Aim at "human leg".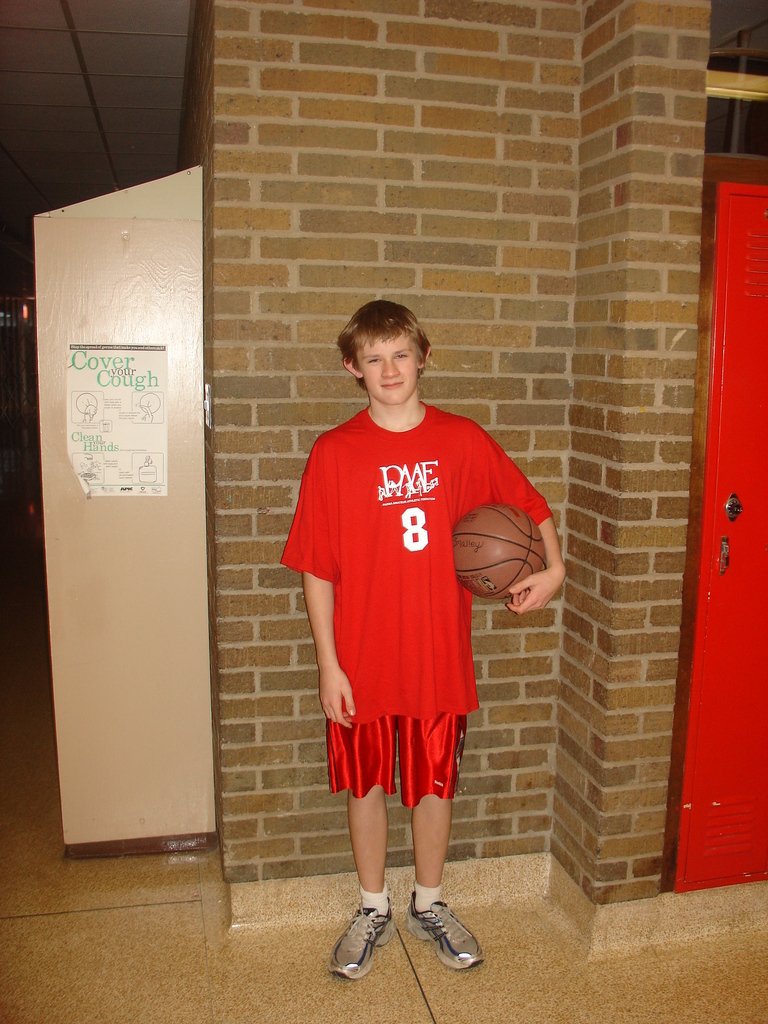
Aimed at region(325, 780, 392, 975).
